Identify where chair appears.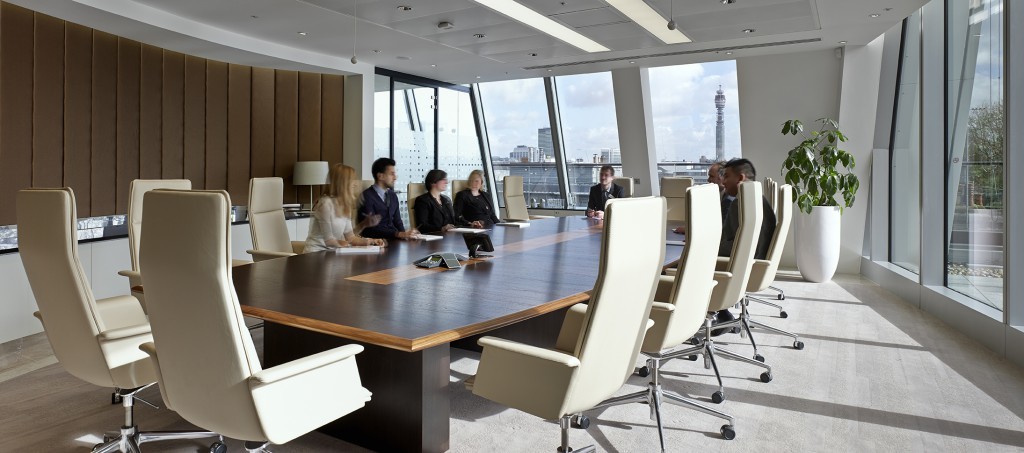
Appears at (666, 177, 769, 369).
